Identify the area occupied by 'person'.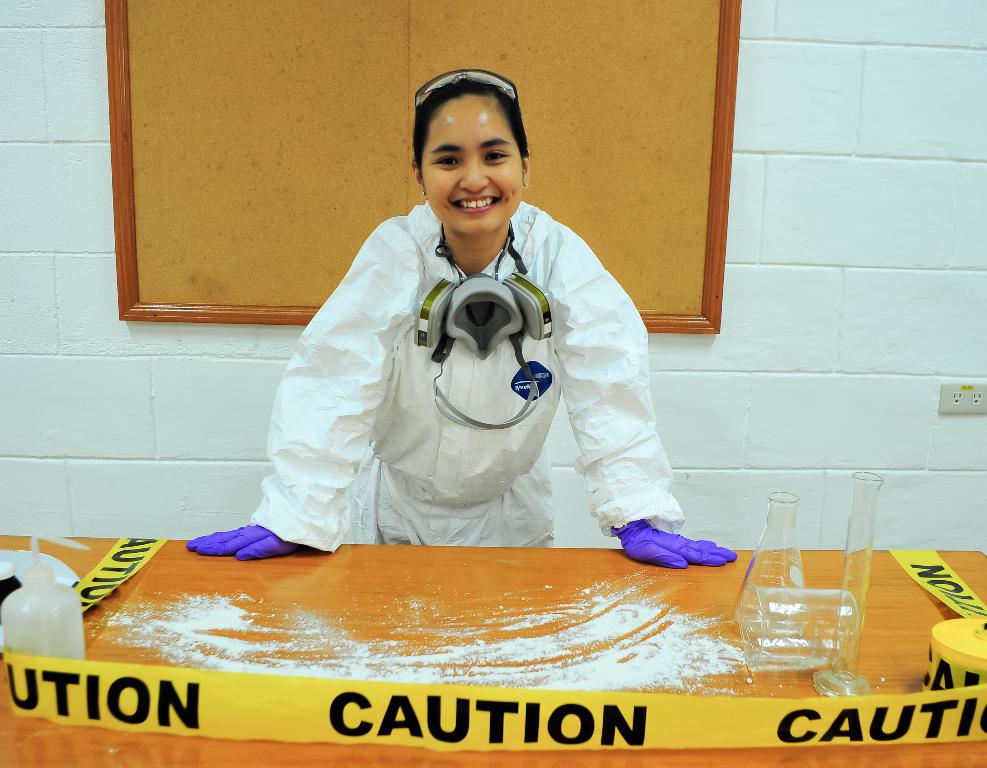
Area: region(185, 64, 743, 573).
